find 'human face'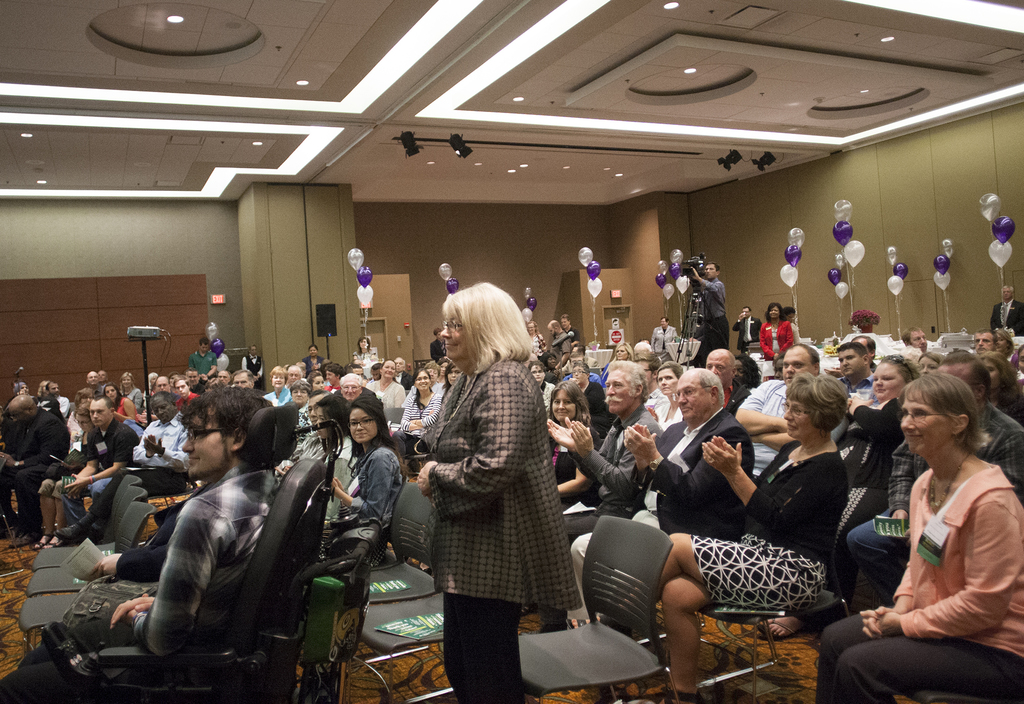
x1=548 y1=392 x2=579 y2=420
